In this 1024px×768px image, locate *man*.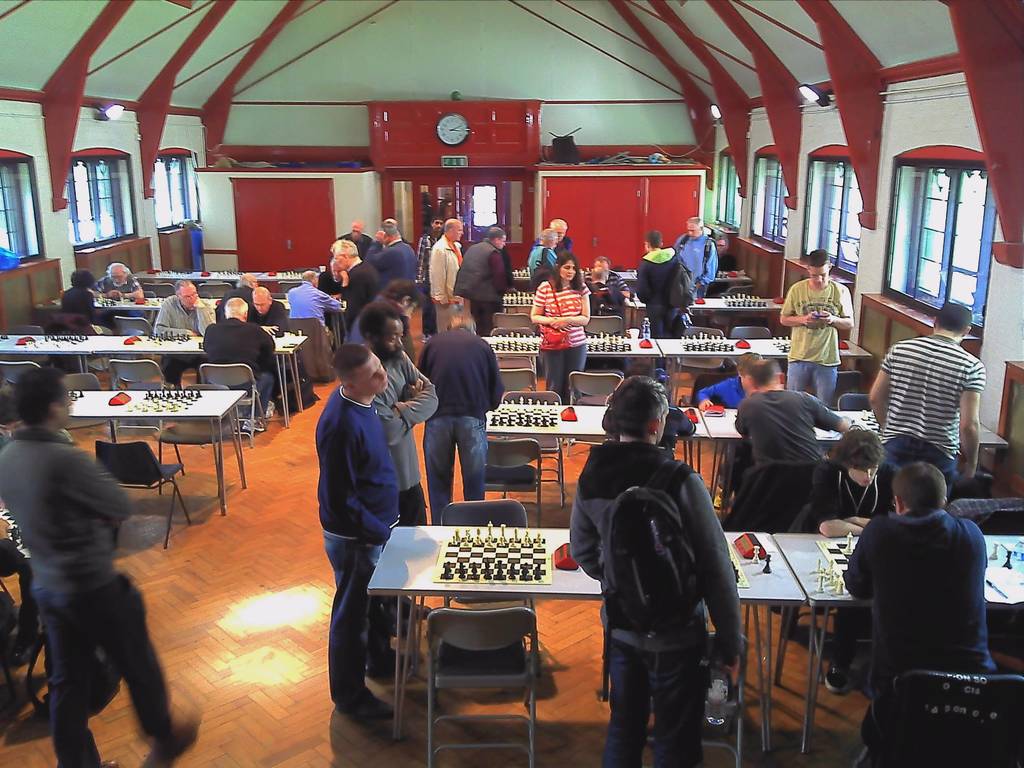
Bounding box: select_region(635, 230, 684, 339).
